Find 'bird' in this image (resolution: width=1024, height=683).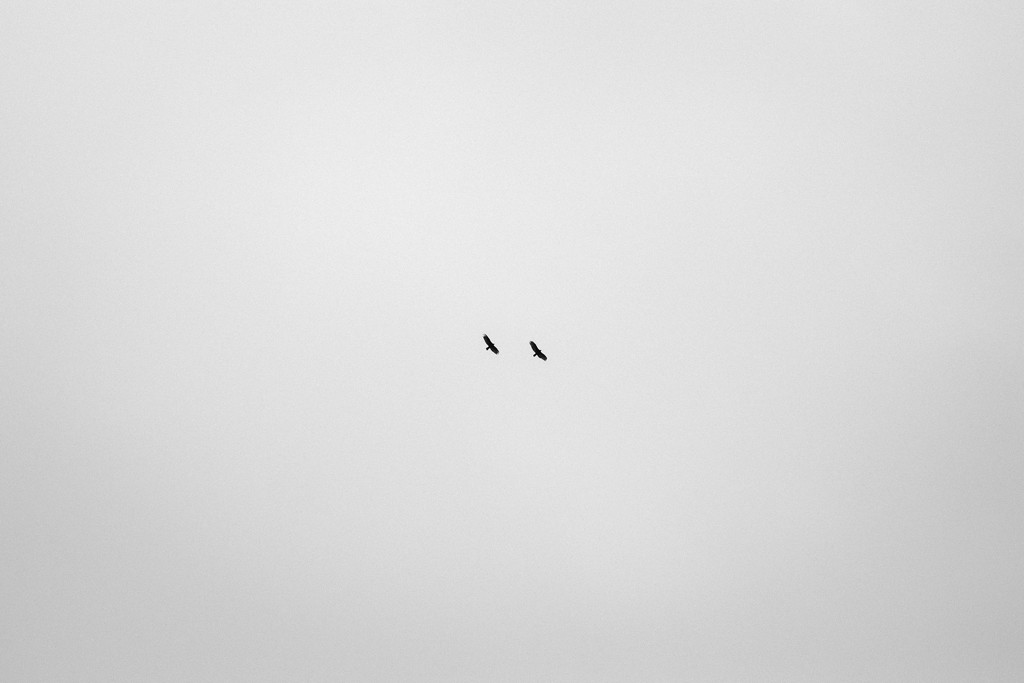
left=529, top=341, right=545, bottom=361.
